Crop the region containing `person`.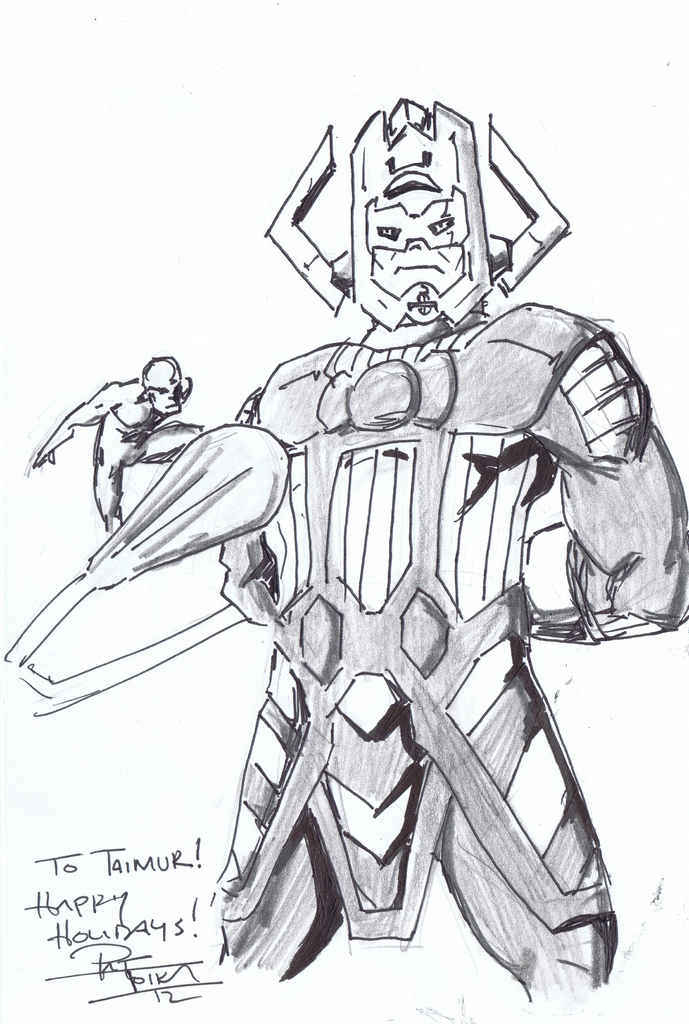
Crop region: (x1=23, y1=344, x2=203, y2=526).
